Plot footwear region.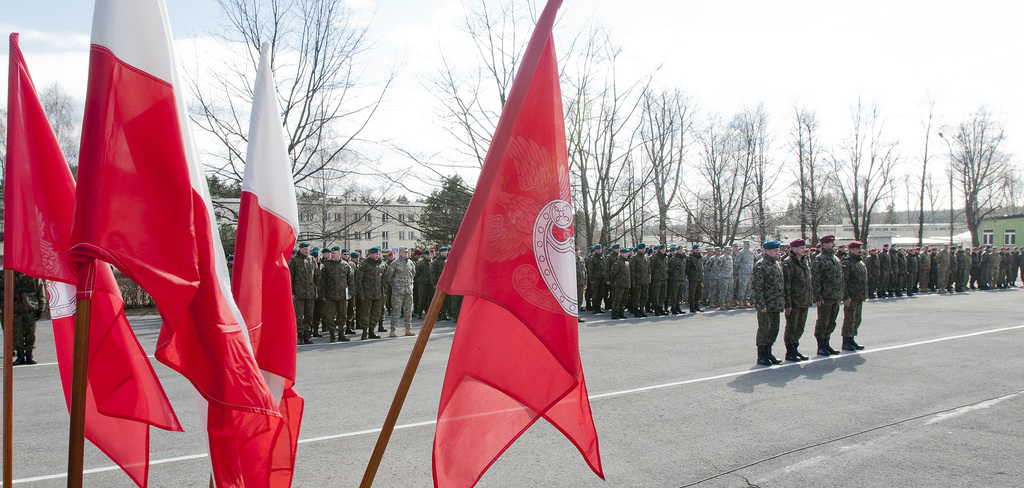
Plotted at {"left": 662, "top": 305, "right": 669, "bottom": 314}.
